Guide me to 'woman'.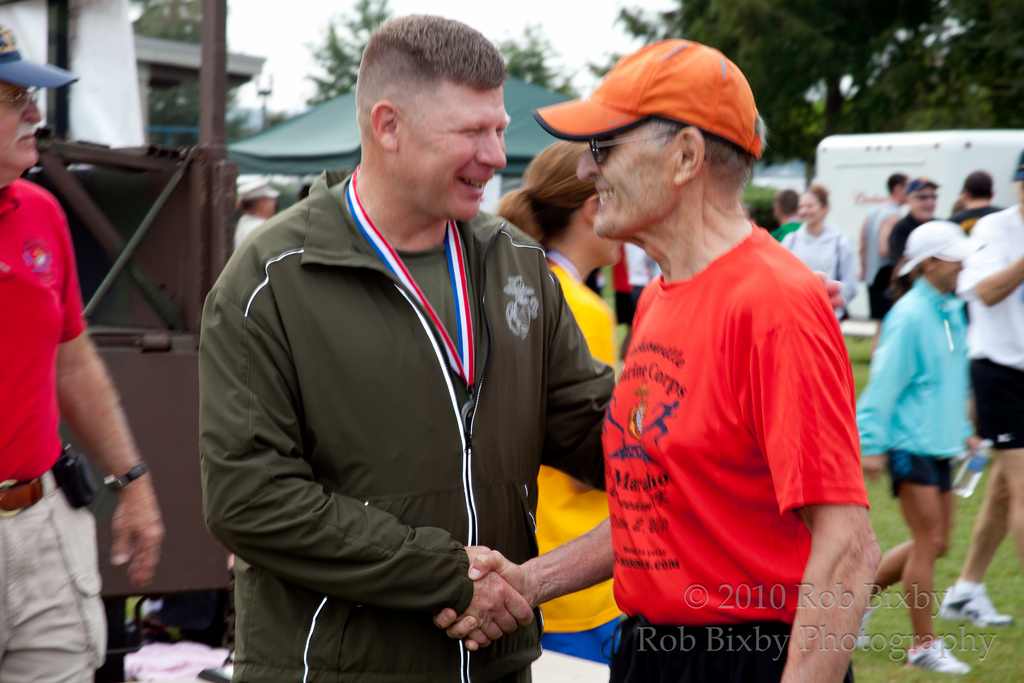
Guidance: 775 179 858 304.
